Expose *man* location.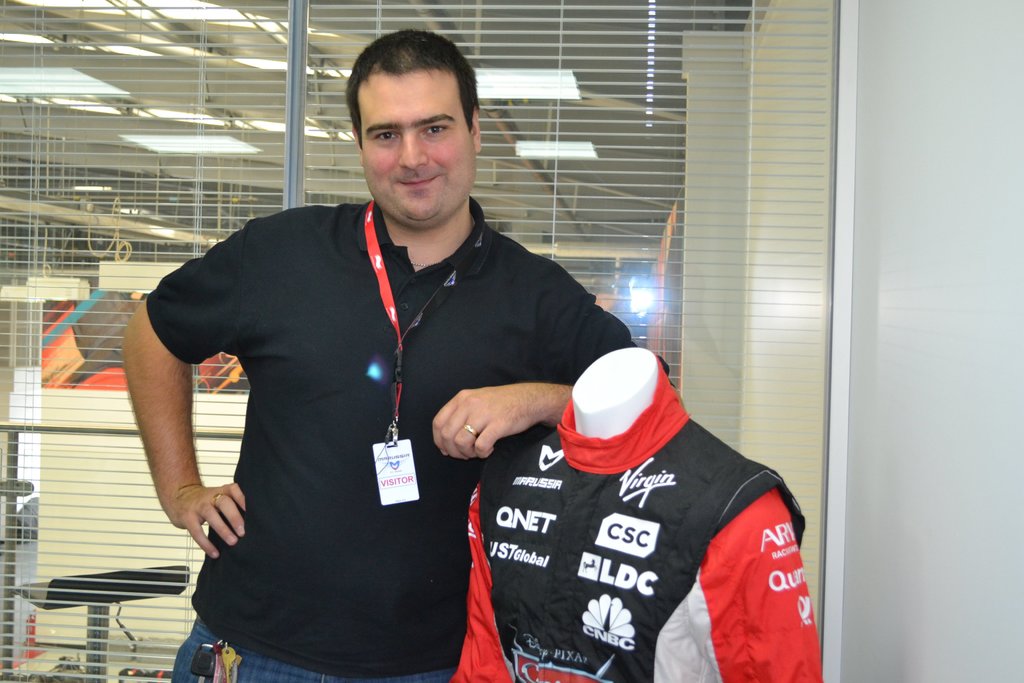
Exposed at [x1=196, y1=83, x2=694, y2=659].
